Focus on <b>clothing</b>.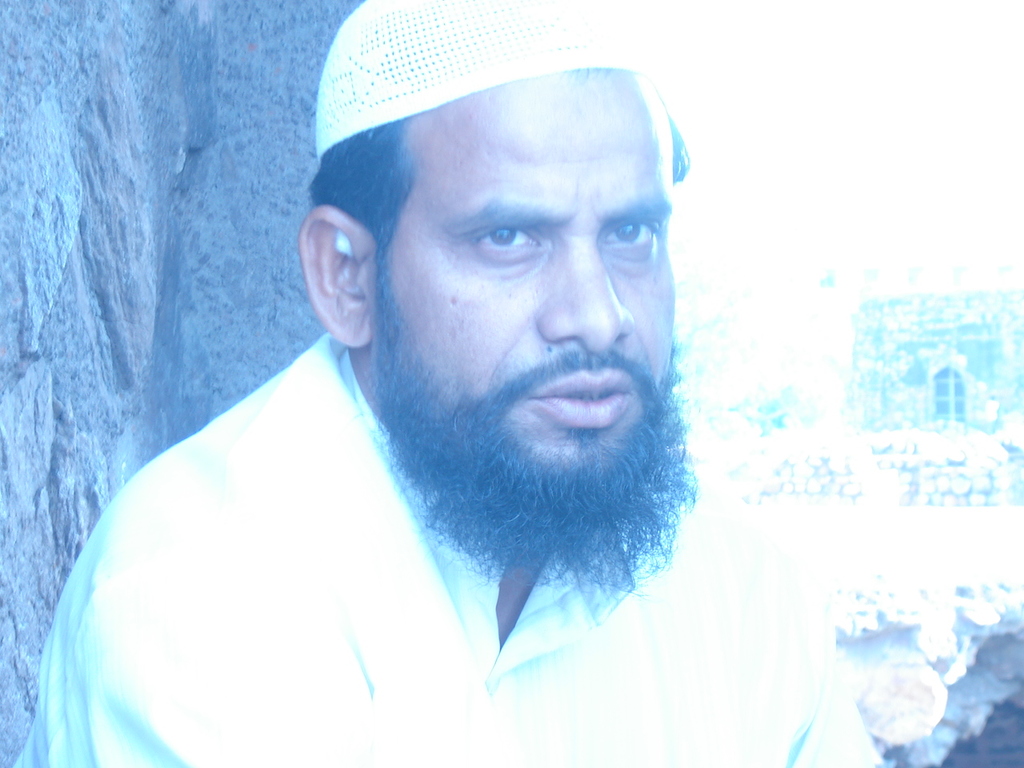
Focused at pyautogui.locateOnScreen(21, 330, 867, 767).
